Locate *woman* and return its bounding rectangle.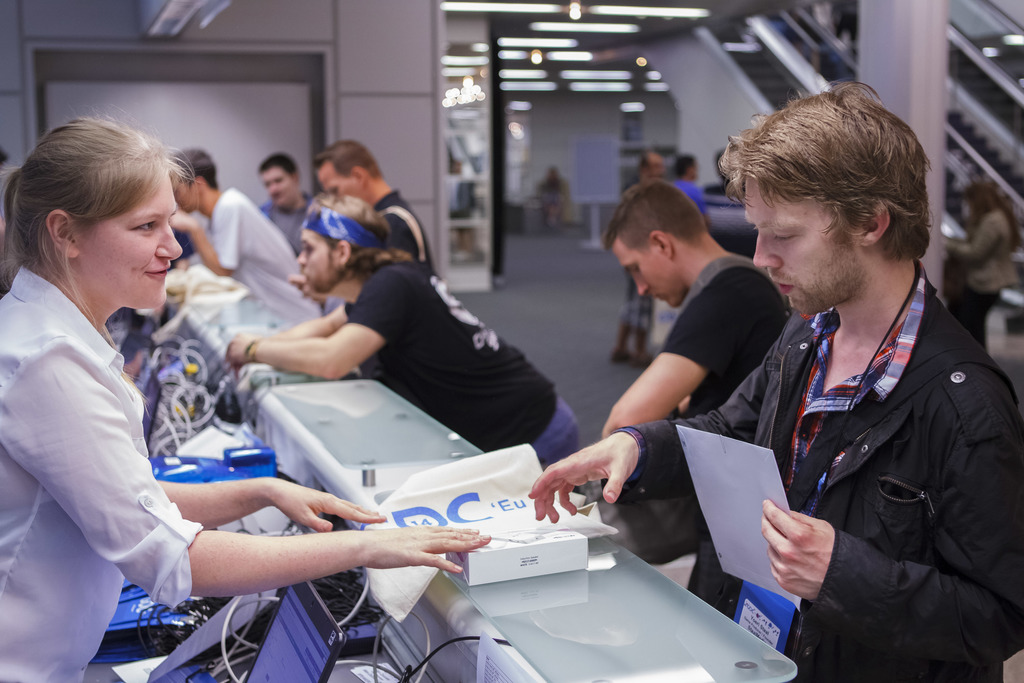
<region>0, 104, 490, 682</region>.
